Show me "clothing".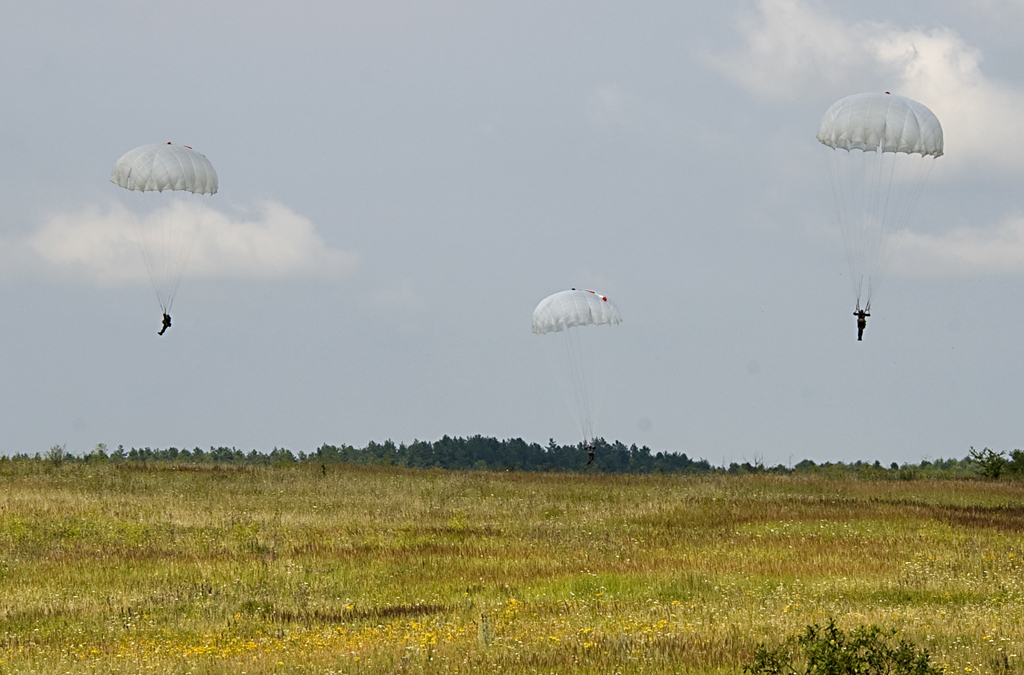
"clothing" is here: (849, 308, 869, 335).
